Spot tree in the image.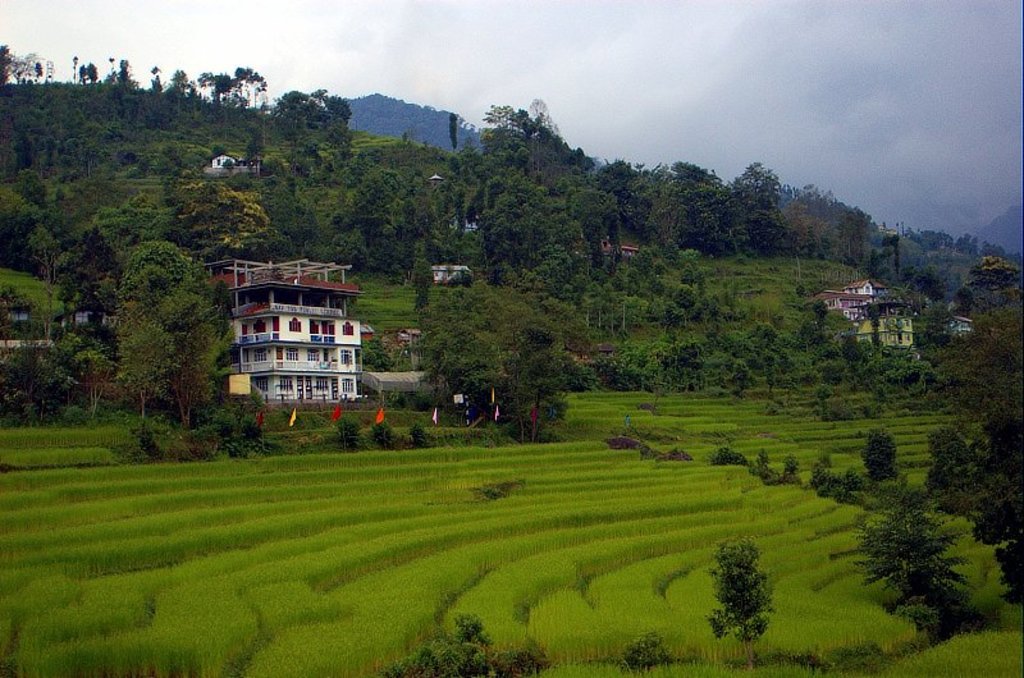
tree found at 846, 209, 869, 261.
